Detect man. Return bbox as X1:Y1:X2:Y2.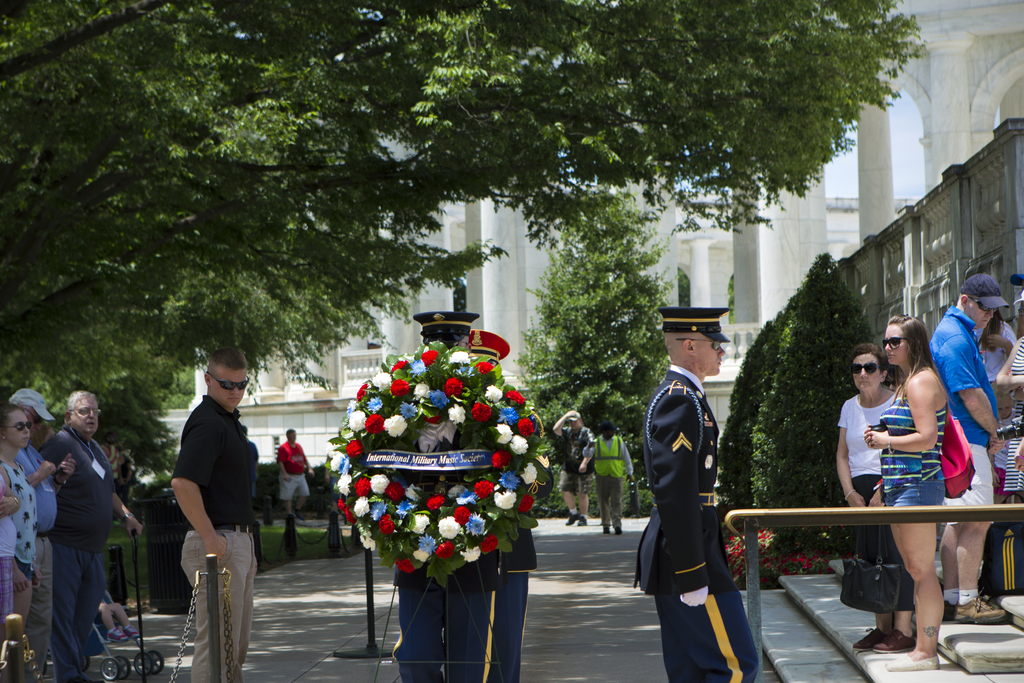
629:306:760:682.
